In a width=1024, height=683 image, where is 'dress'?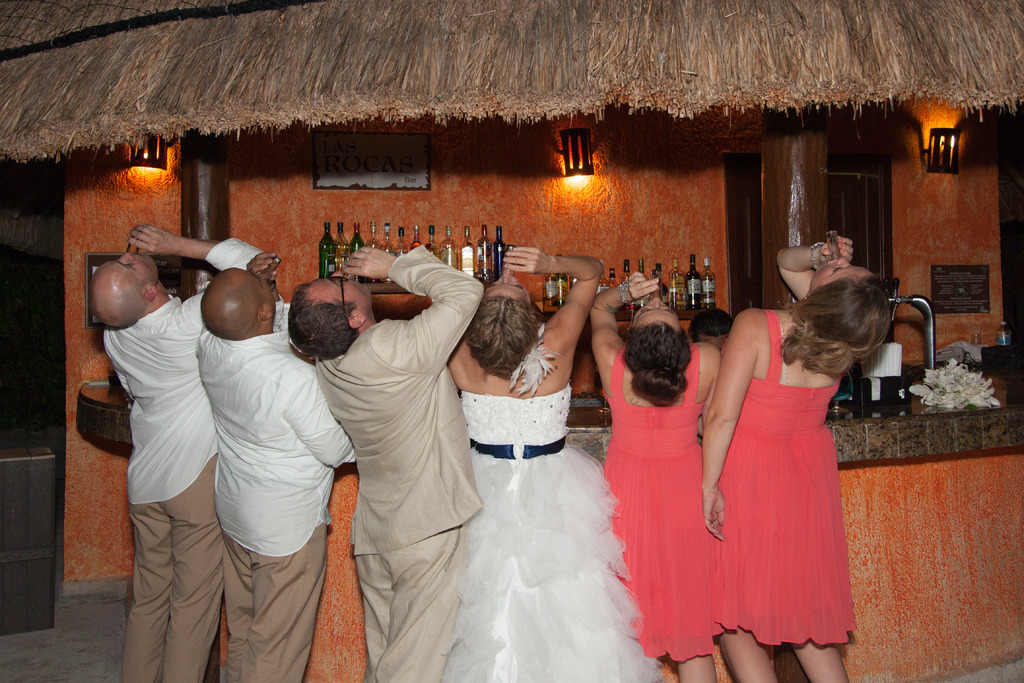
l=716, t=309, r=858, b=661.
